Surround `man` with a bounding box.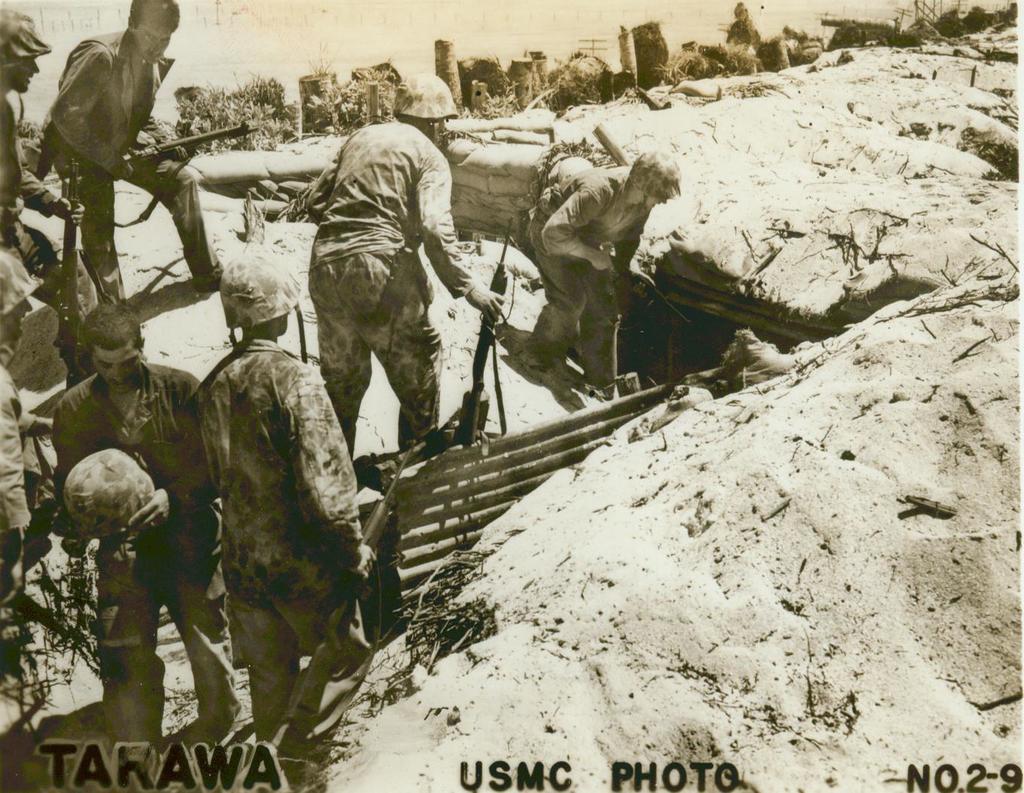
left=196, top=252, right=371, bottom=764.
